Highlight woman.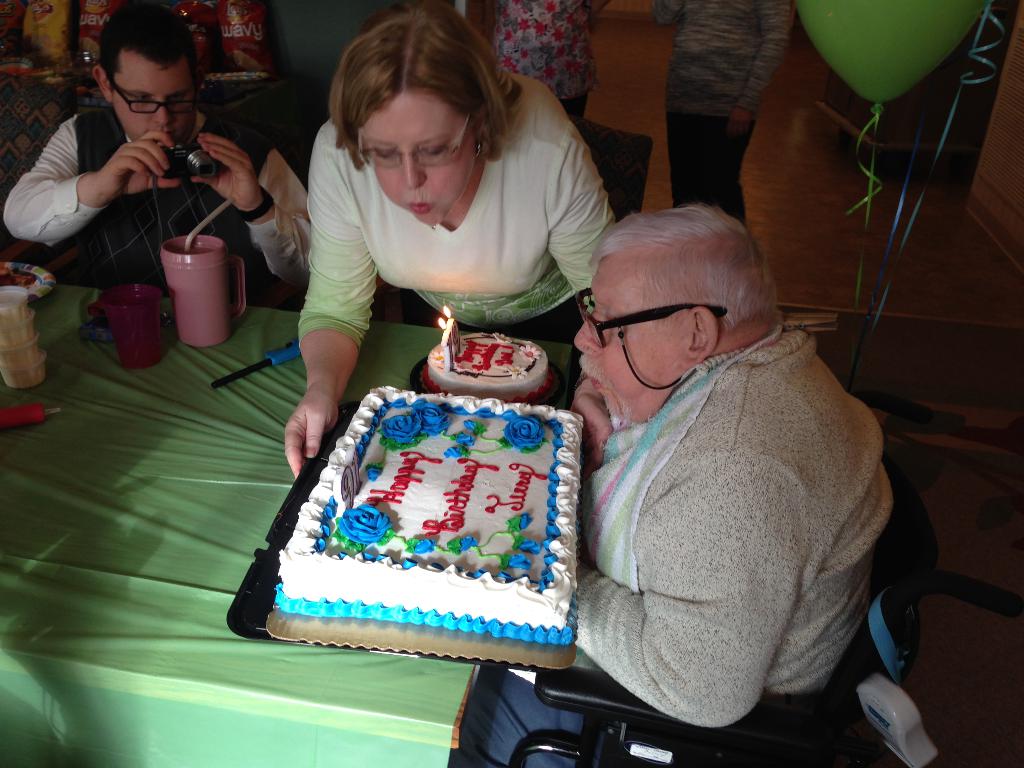
Highlighted region: 237, 24, 618, 429.
